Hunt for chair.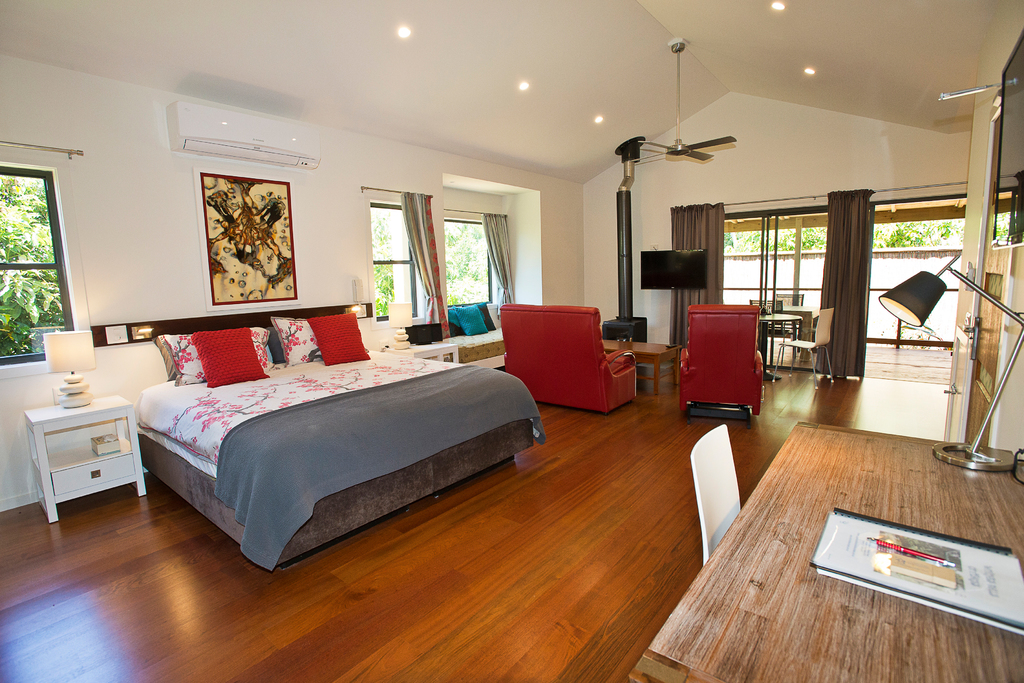
Hunted down at <bbox>686, 424, 744, 564</bbox>.
